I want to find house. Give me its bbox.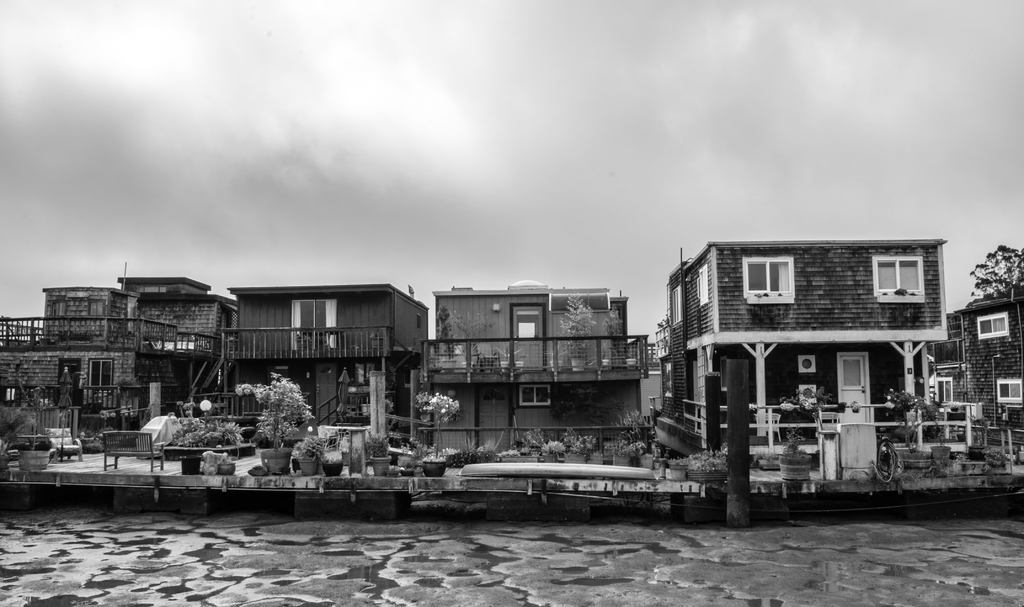
949,300,1023,430.
